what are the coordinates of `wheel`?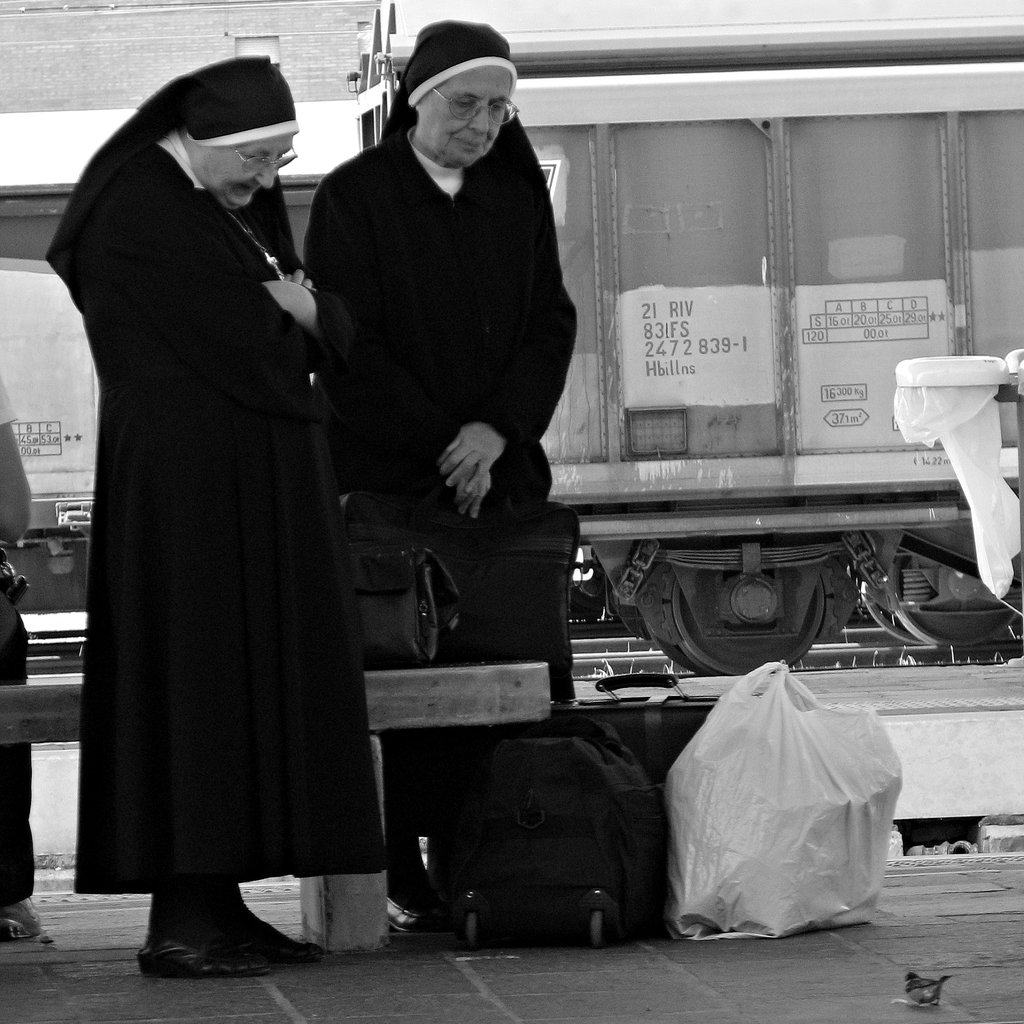
l=466, t=913, r=478, b=948.
